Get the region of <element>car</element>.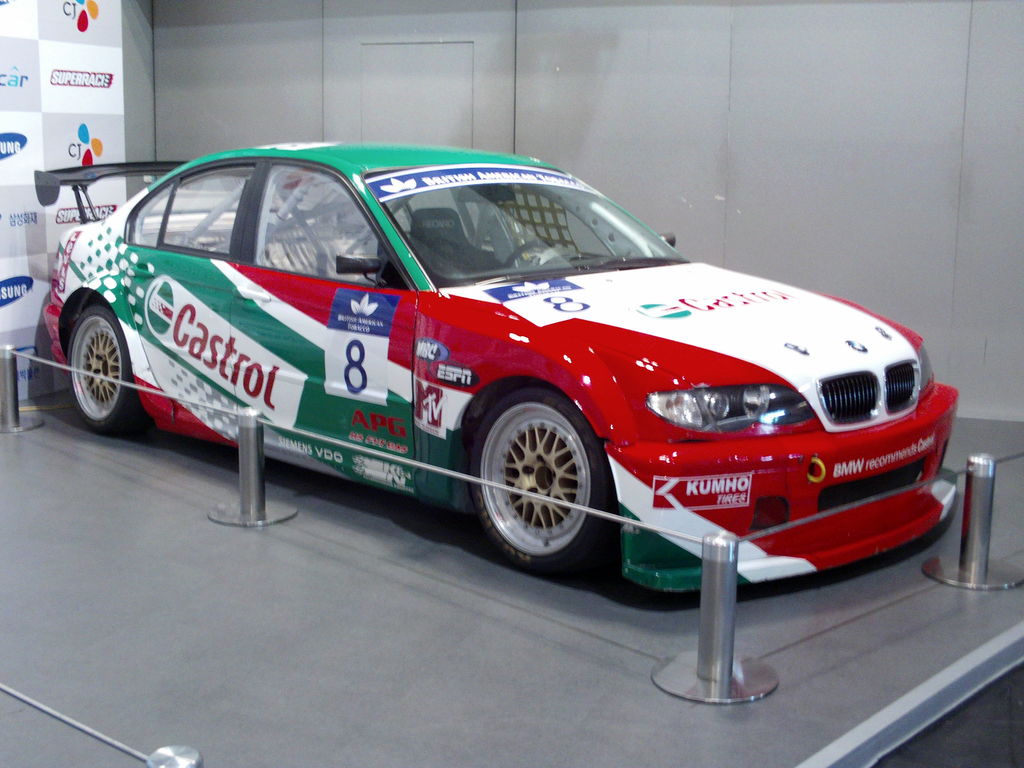
x1=33, y1=139, x2=966, y2=598.
